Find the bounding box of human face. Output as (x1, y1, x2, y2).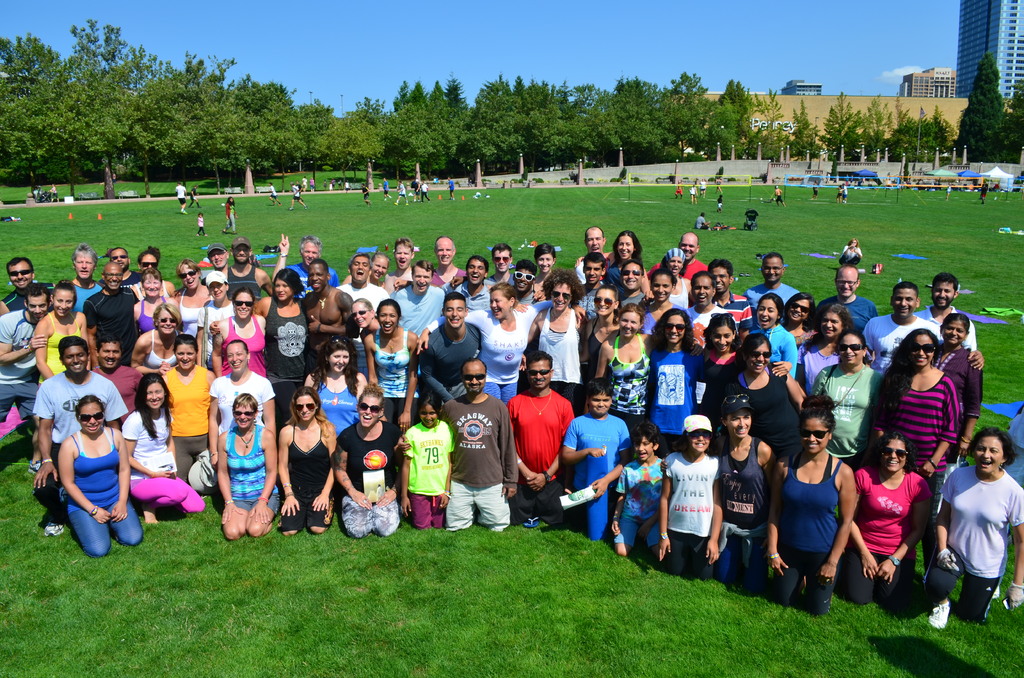
(836, 333, 868, 366).
